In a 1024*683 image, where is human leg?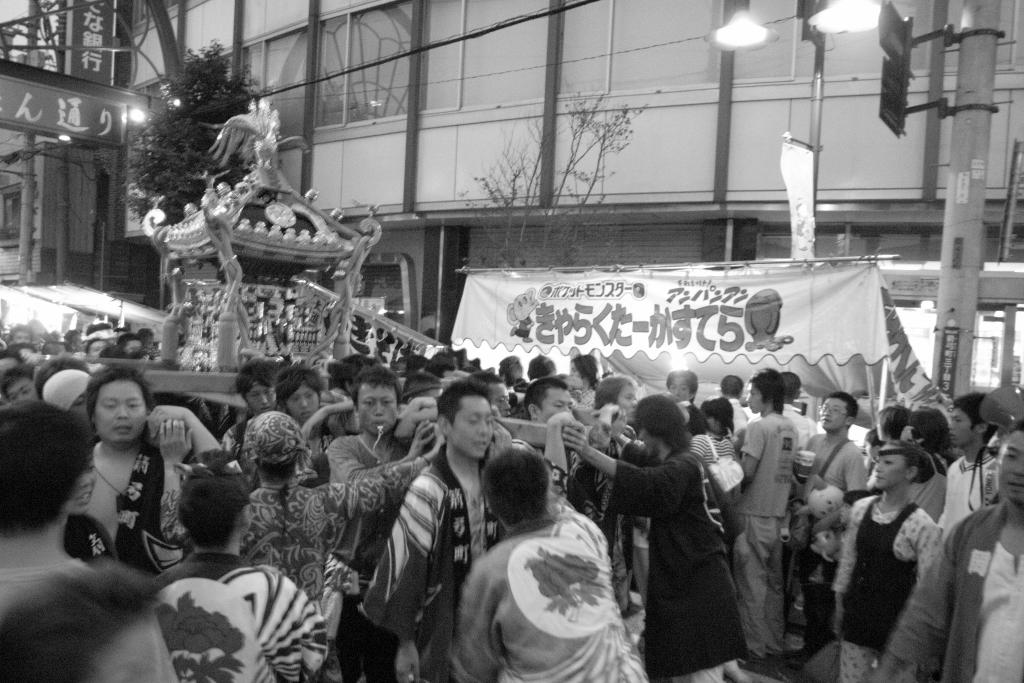
(842, 642, 870, 682).
